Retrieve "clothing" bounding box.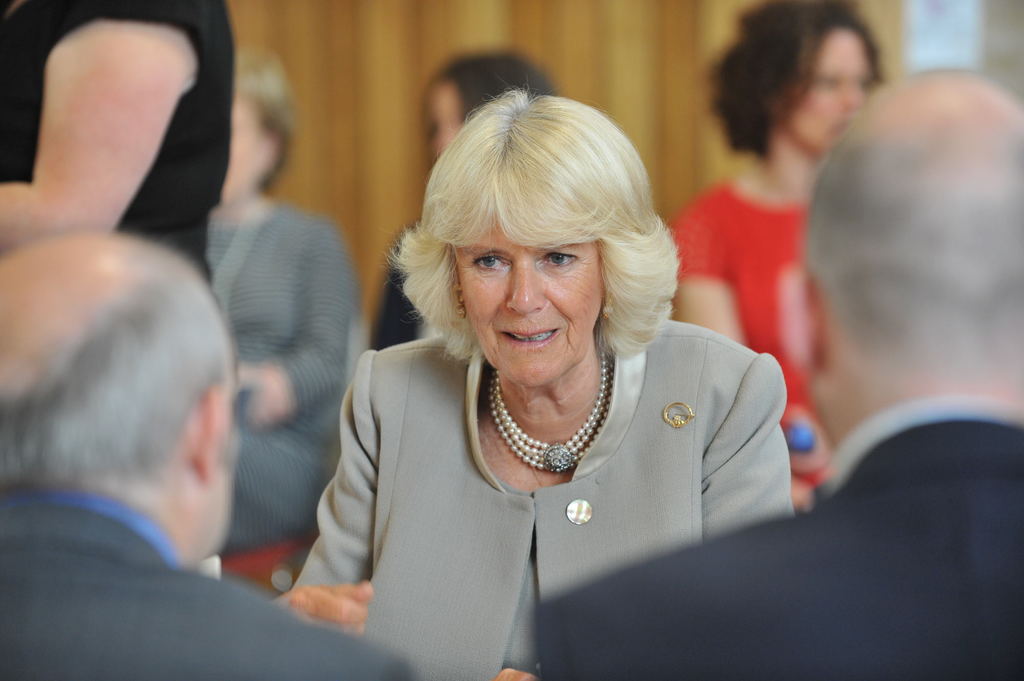
Bounding box: select_region(209, 193, 366, 581).
